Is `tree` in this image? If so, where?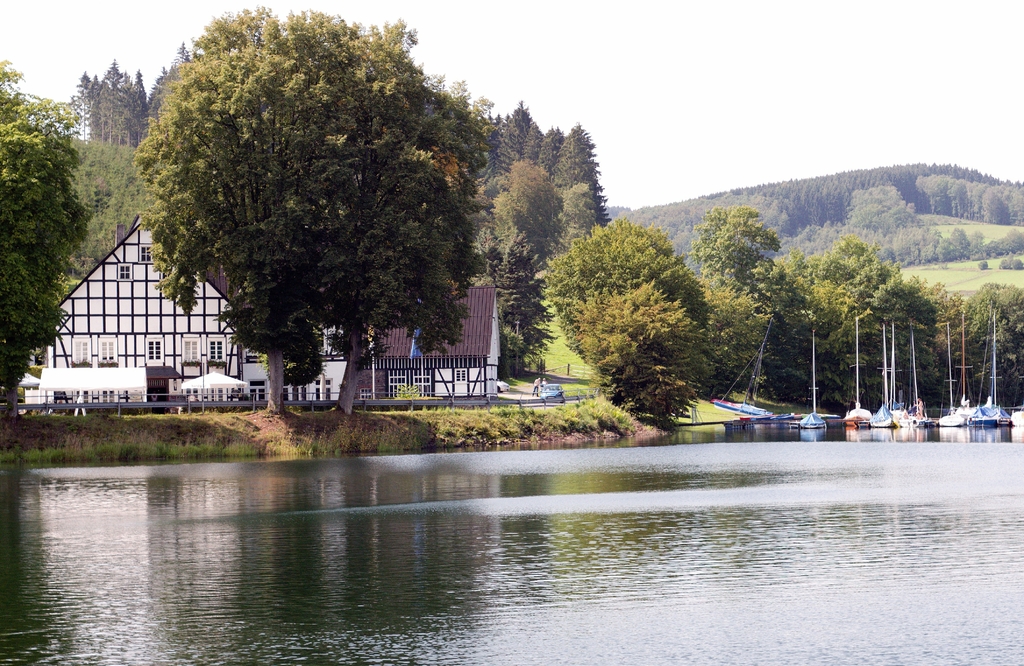
Yes, at 695/273/767/397.
